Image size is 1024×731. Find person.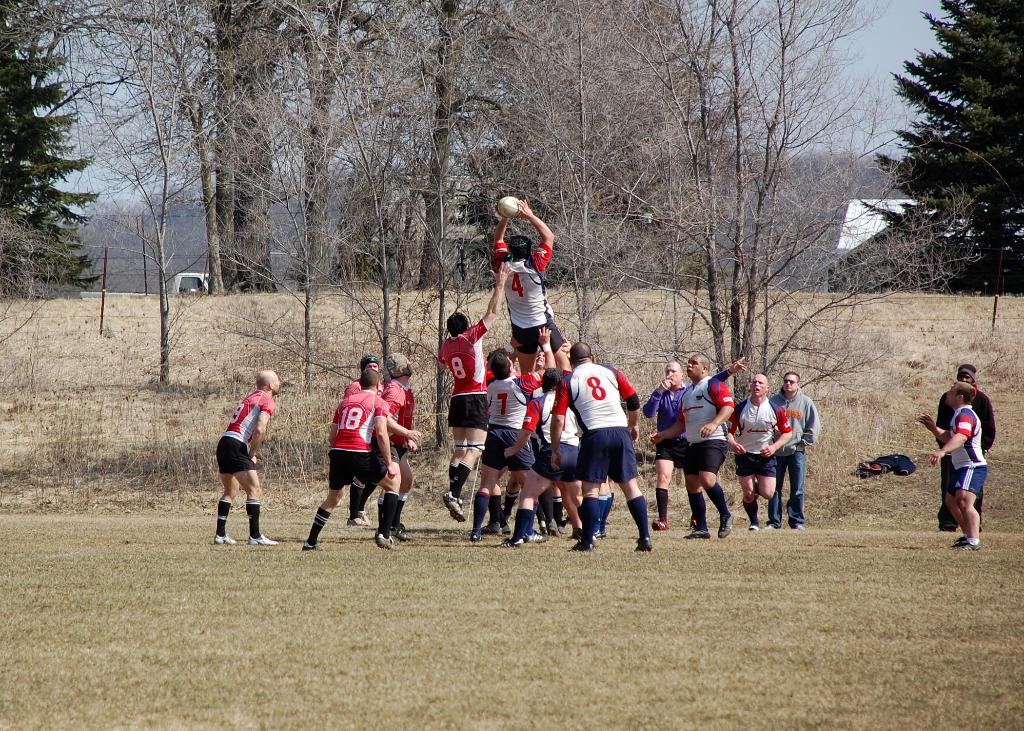
{"left": 467, "top": 323, "right": 550, "bottom": 533}.
